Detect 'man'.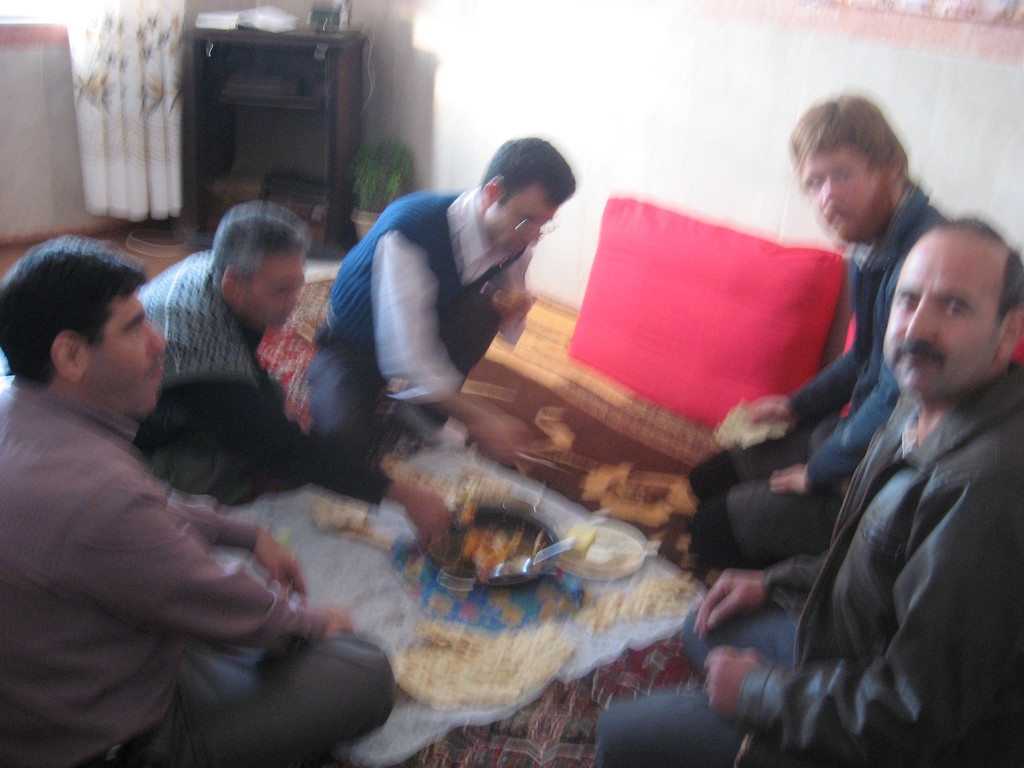
Detected at select_region(3, 239, 383, 767).
